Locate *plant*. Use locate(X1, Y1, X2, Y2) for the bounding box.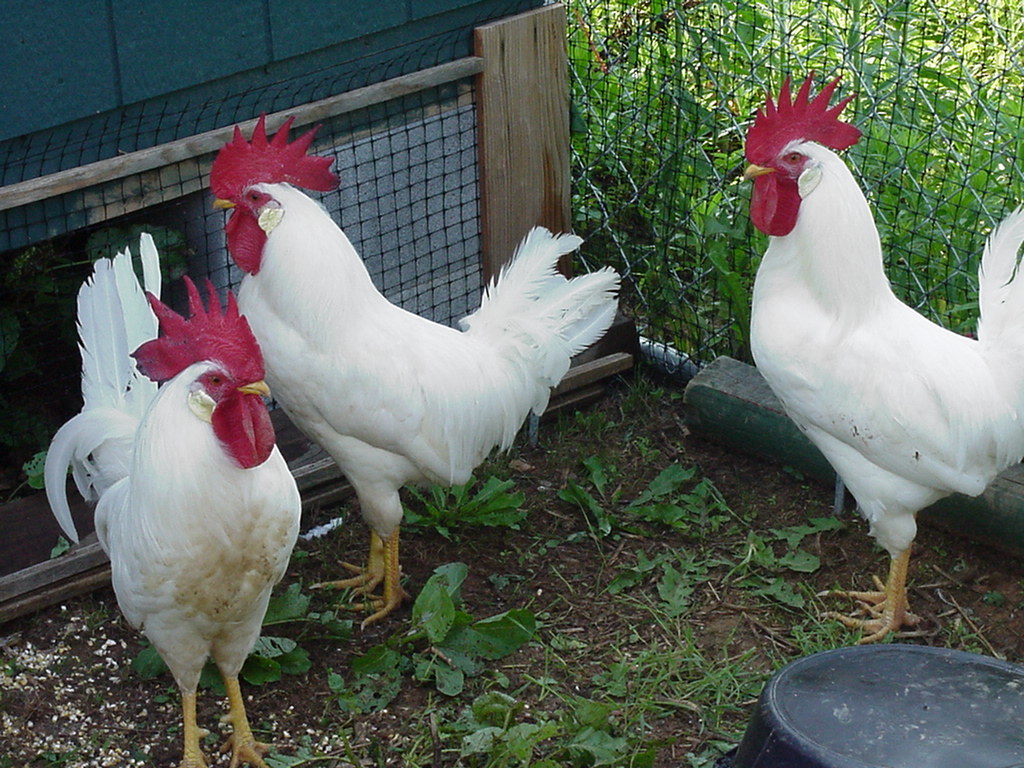
locate(548, 0, 1023, 381).
